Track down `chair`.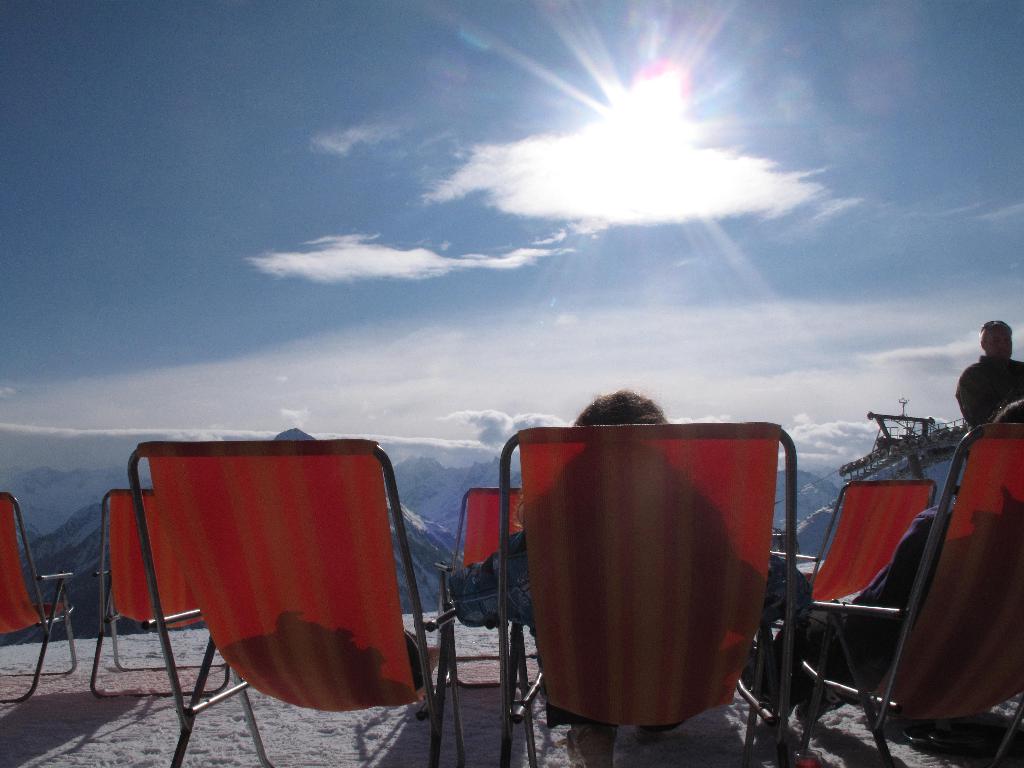
Tracked to bbox=[97, 430, 452, 765].
